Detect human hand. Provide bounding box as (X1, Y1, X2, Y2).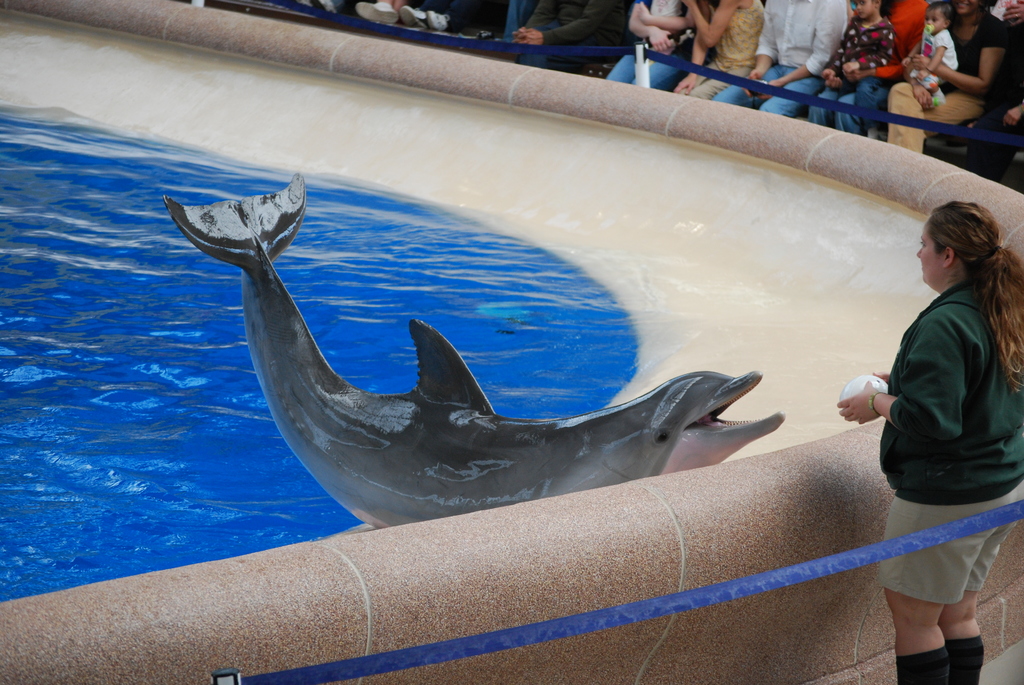
(648, 28, 673, 52).
